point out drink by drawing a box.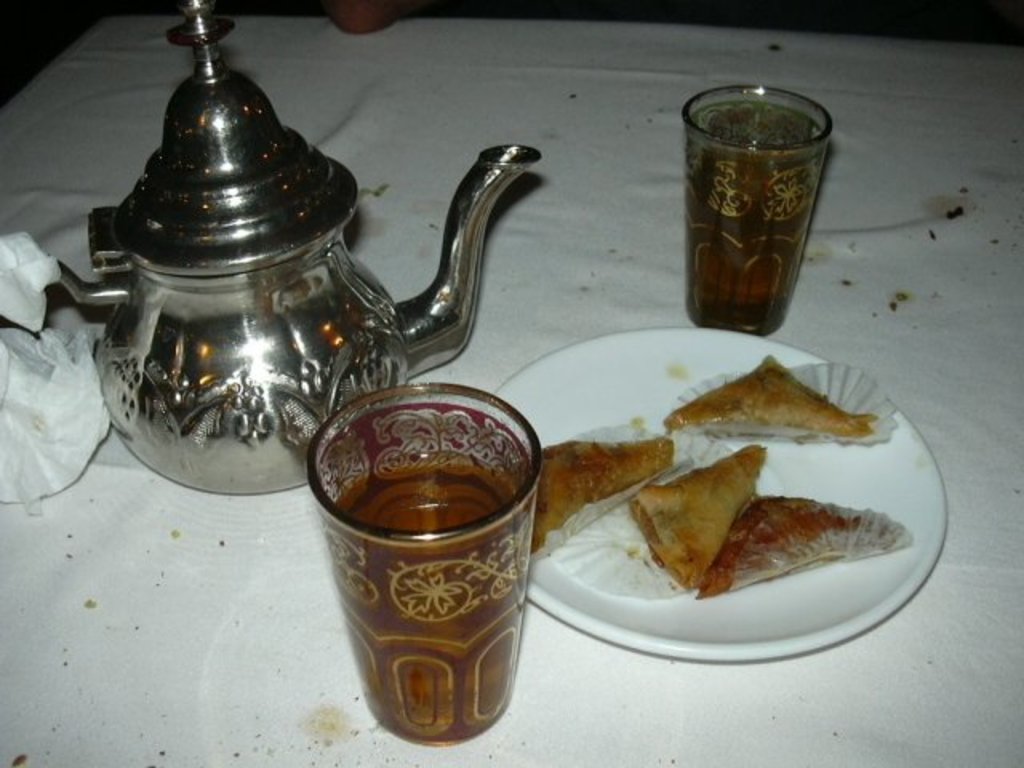
bbox(670, 77, 835, 339).
